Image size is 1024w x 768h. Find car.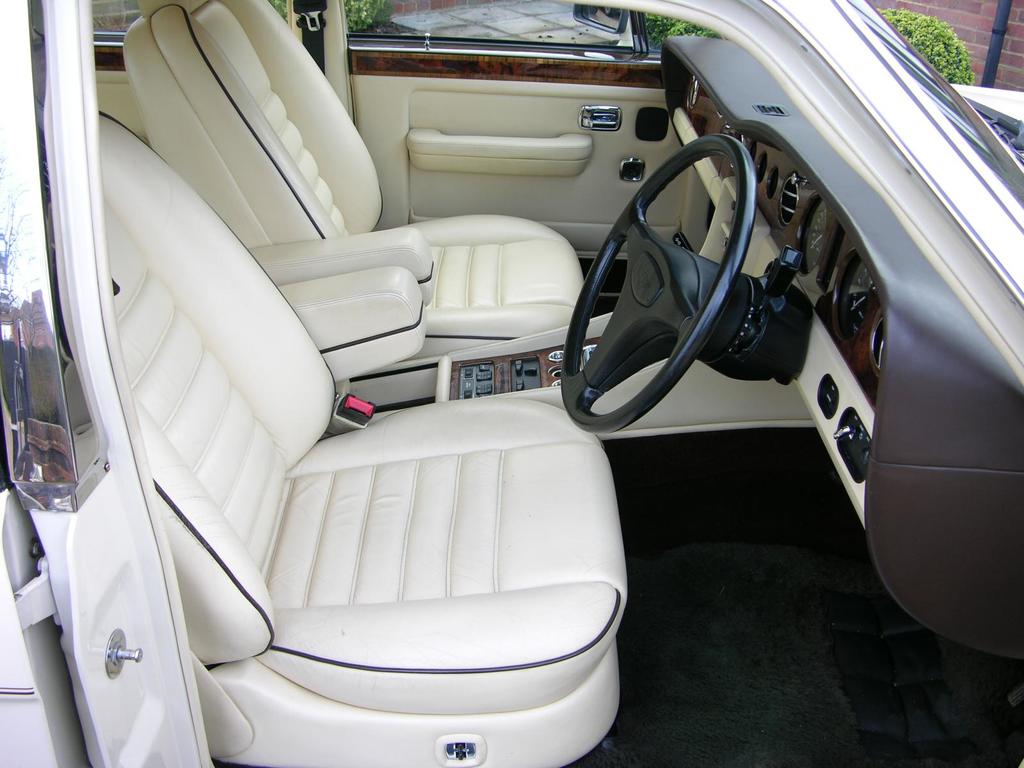
[x1=0, y1=0, x2=1023, y2=767].
